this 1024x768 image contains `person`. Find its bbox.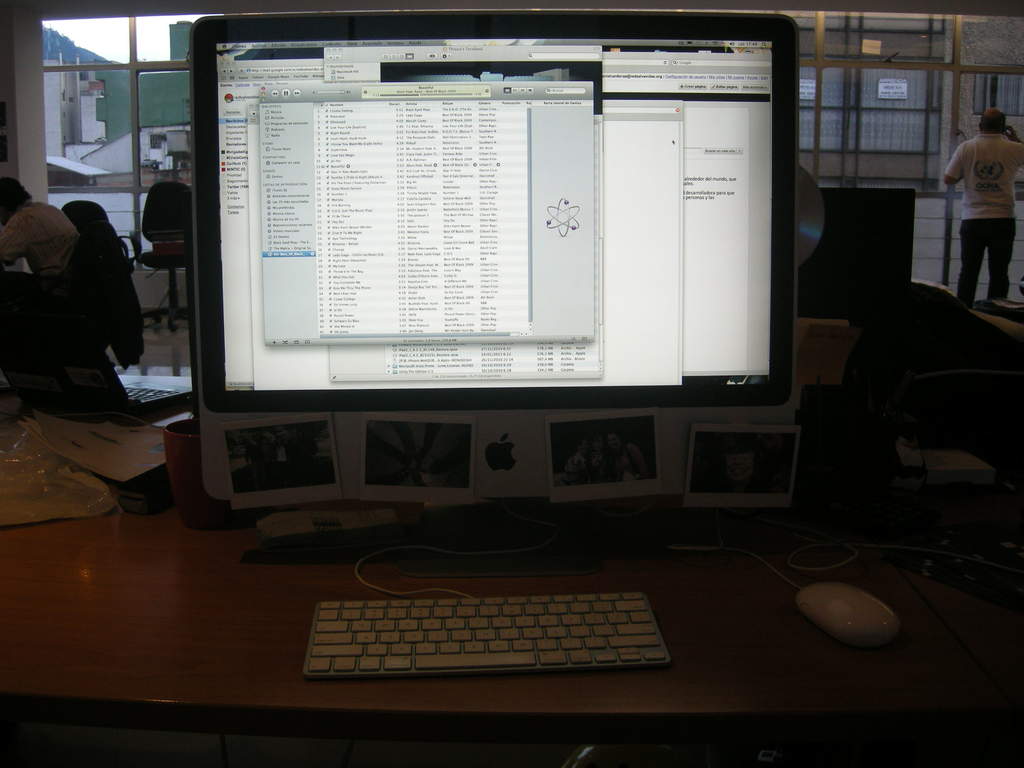
x1=944, y1=88, x2=1023, y2=314.
